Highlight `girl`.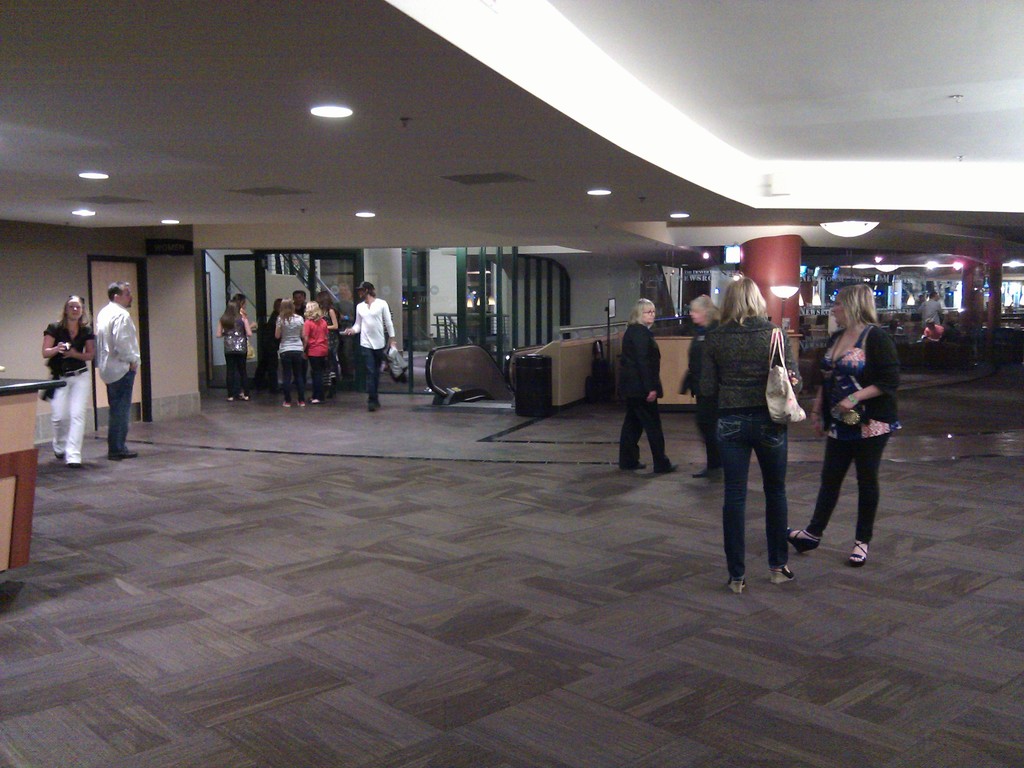
Highlighted region: {"x1": 214, "y1": 300, "x2": 252, "y2": 403}.
